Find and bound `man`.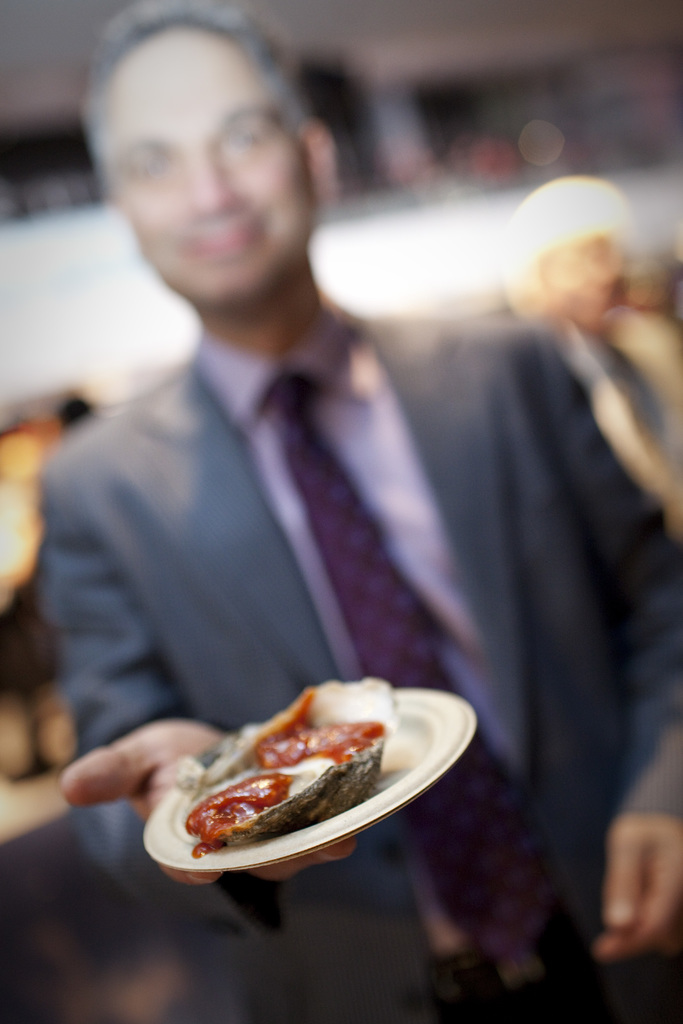
Bound: [498,175,682,536].
